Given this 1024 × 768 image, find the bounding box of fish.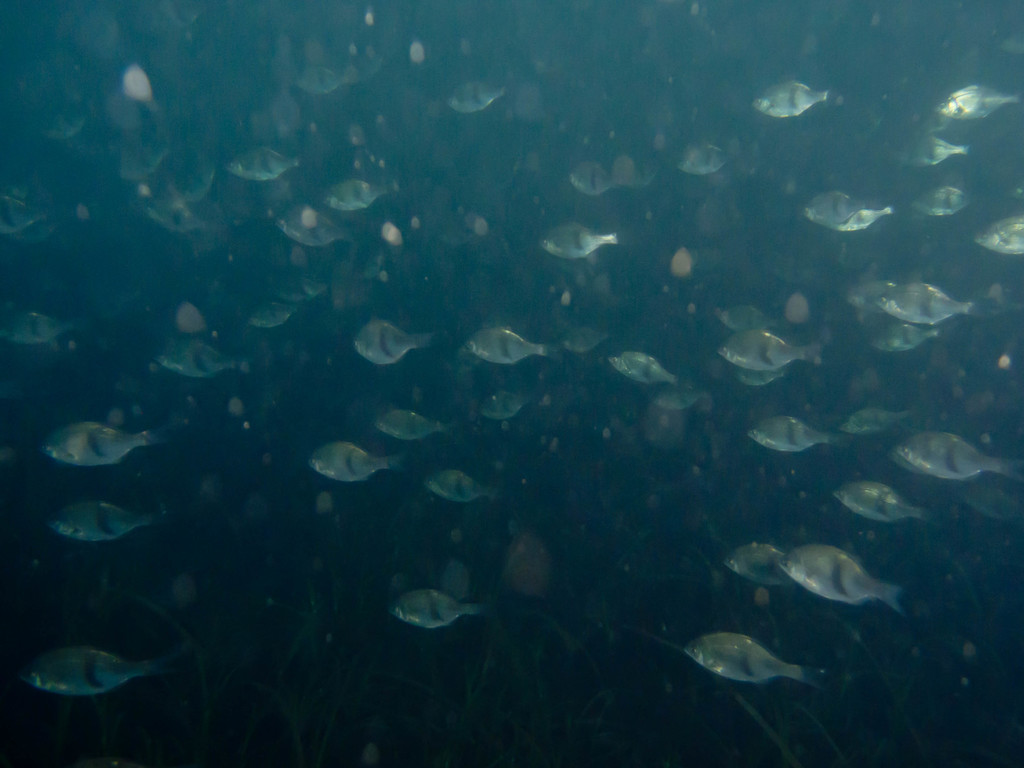
region(675, 140, 741, 170).
